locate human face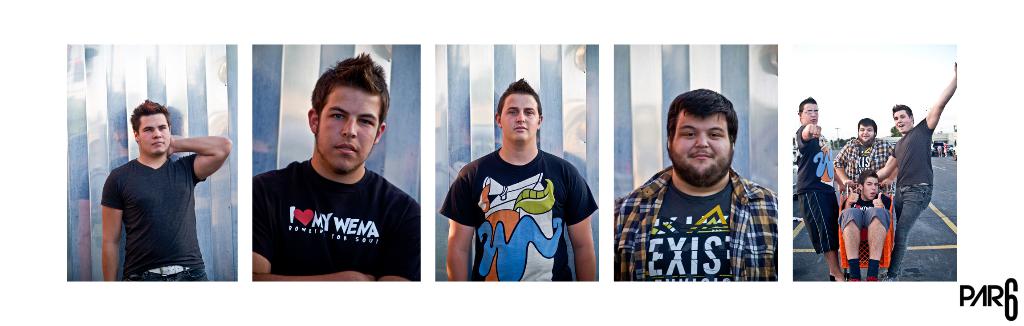
locate(894, 110, 915, 136)
